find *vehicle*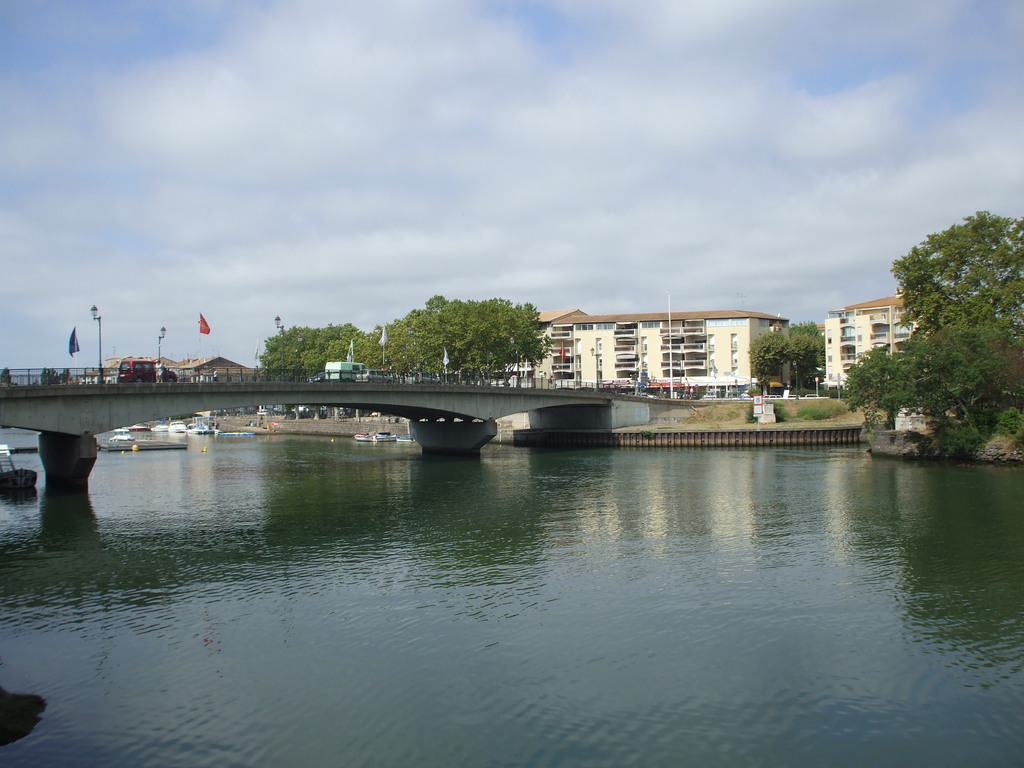
bbox=[191, 426, 213, 437]
